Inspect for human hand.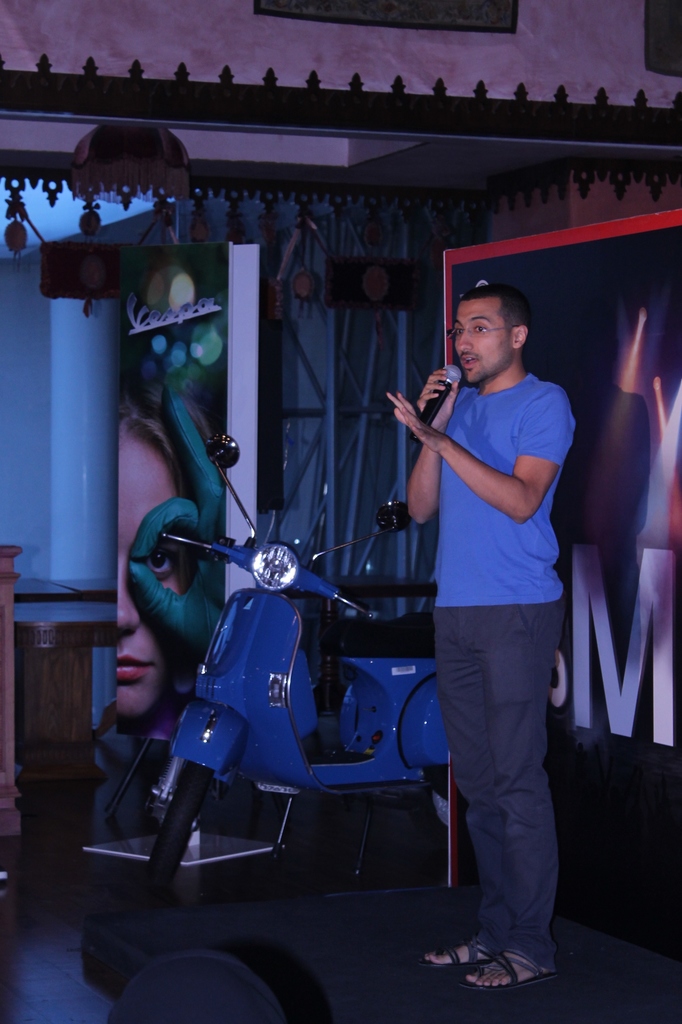
Inspection: [122,389,230,690].
